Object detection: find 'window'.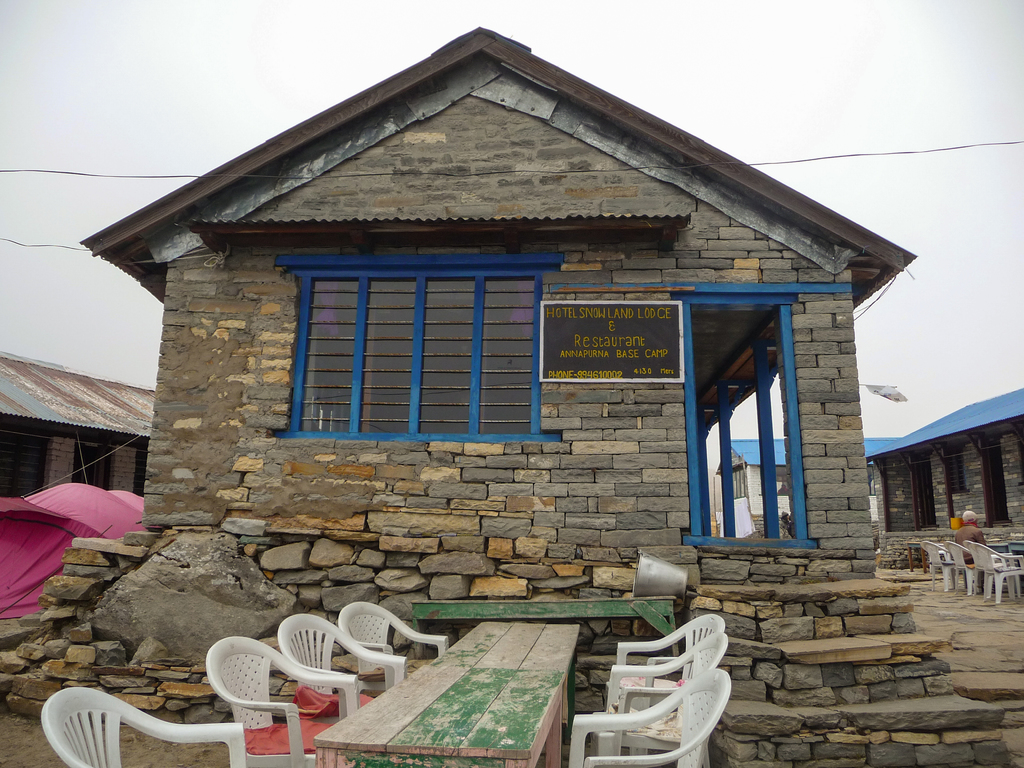
region(698, 304, 794, 538).
